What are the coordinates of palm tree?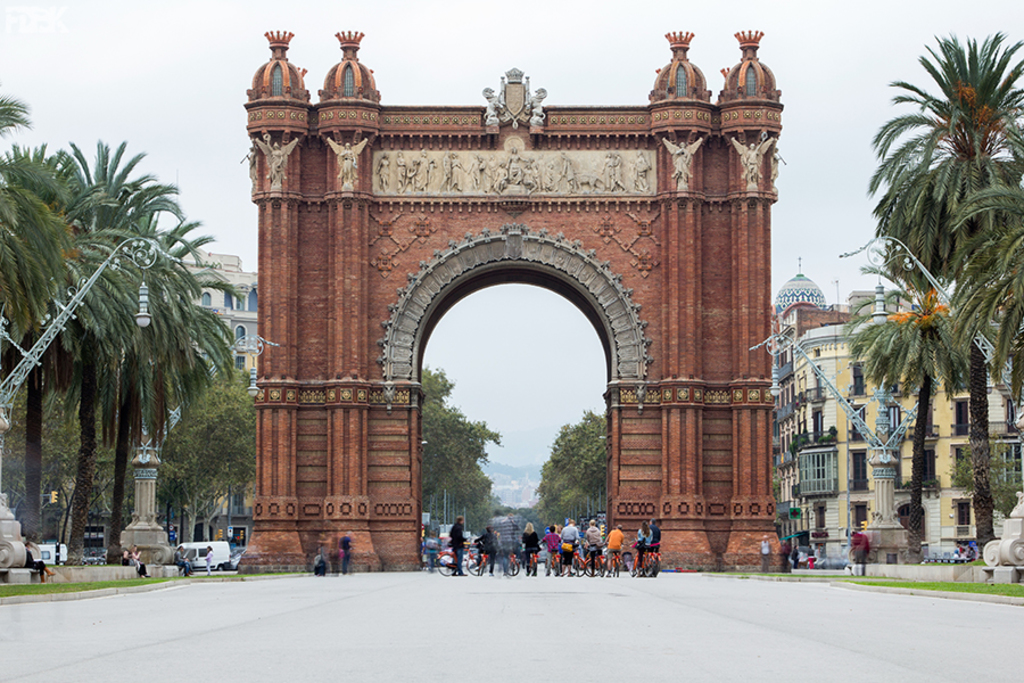
848 61 997 573.
